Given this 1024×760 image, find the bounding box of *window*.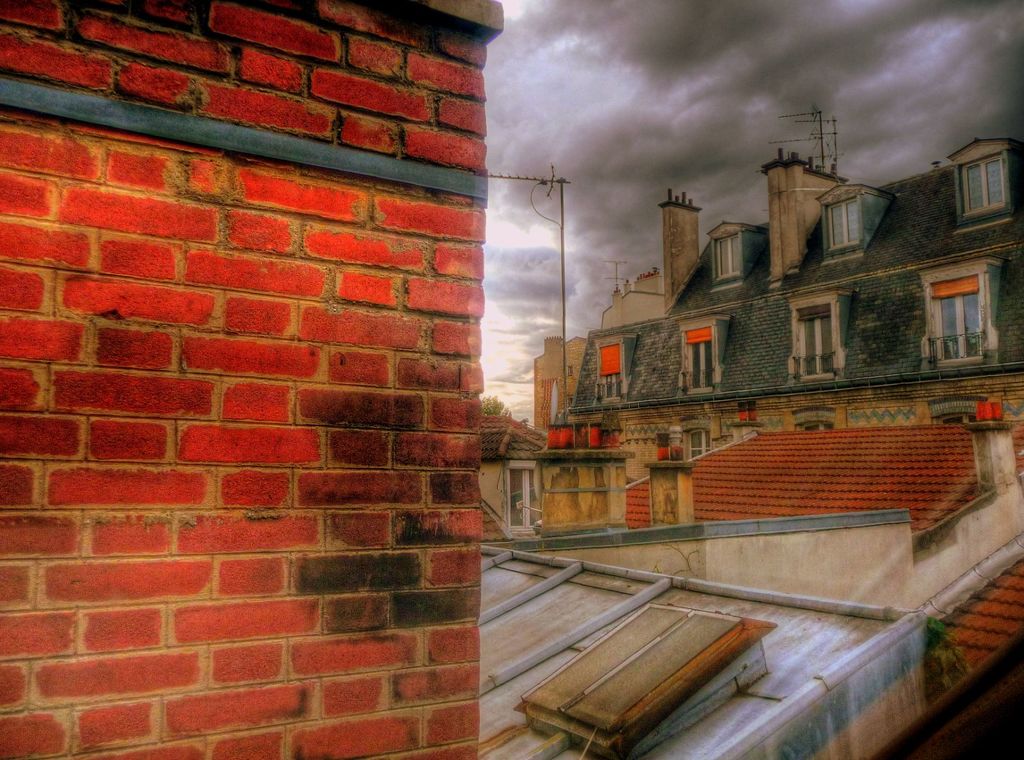
left=941, top=293, right=979, bottom=360.
